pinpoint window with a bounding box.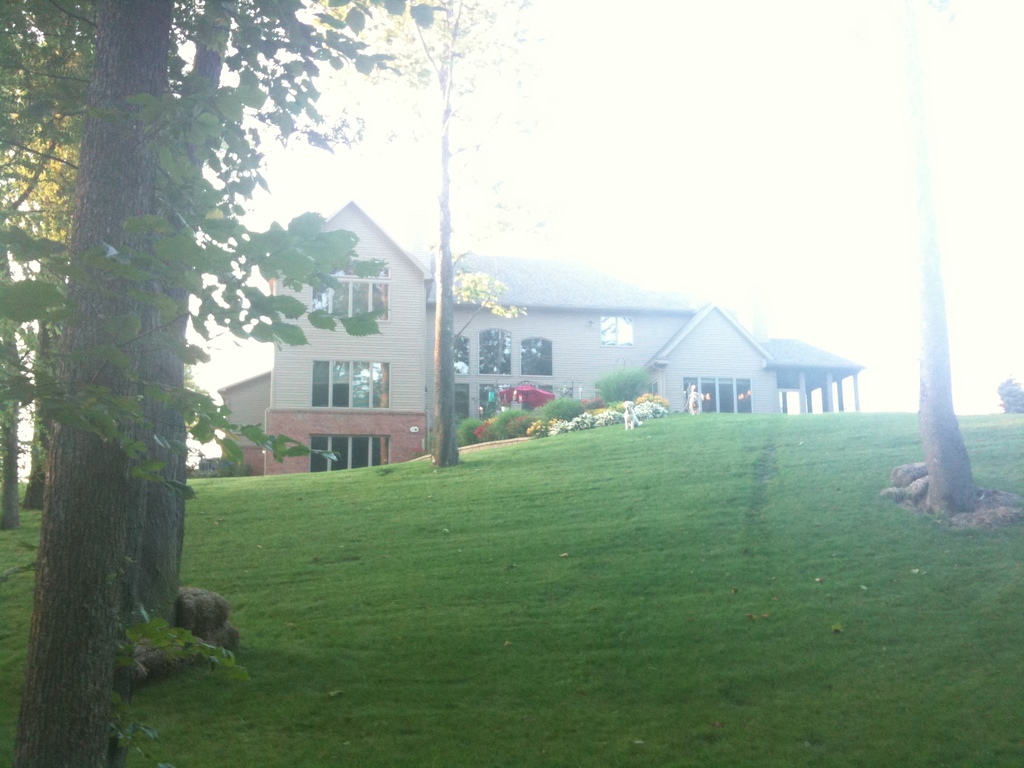
l=308, t=258, r=388, b=319.
